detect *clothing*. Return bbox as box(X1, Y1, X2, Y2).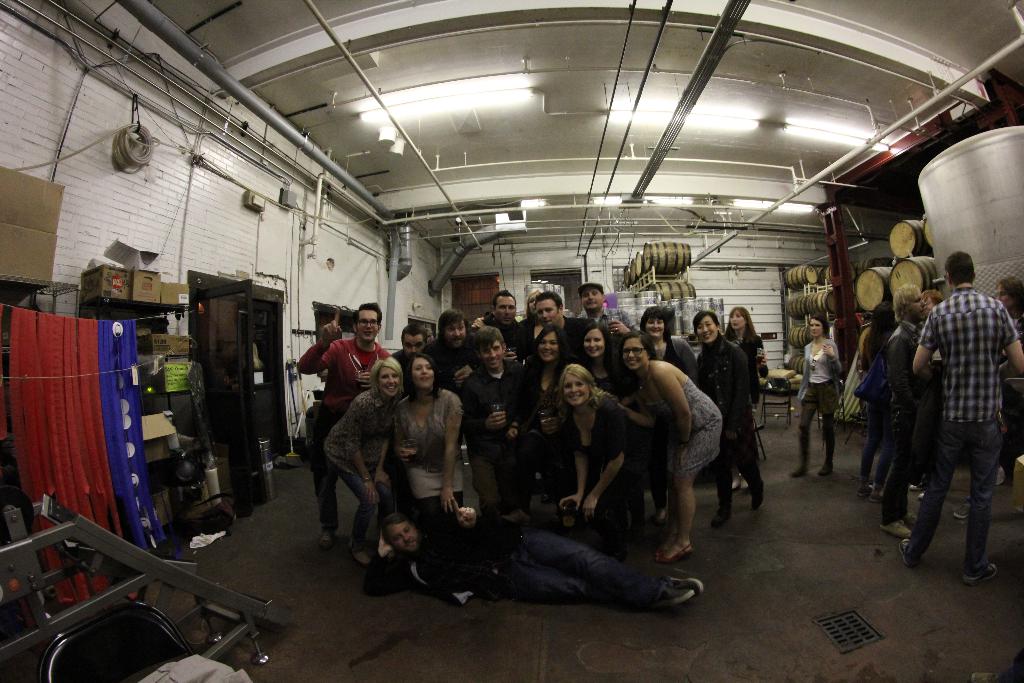
box(916, 288, 1011, 556).
